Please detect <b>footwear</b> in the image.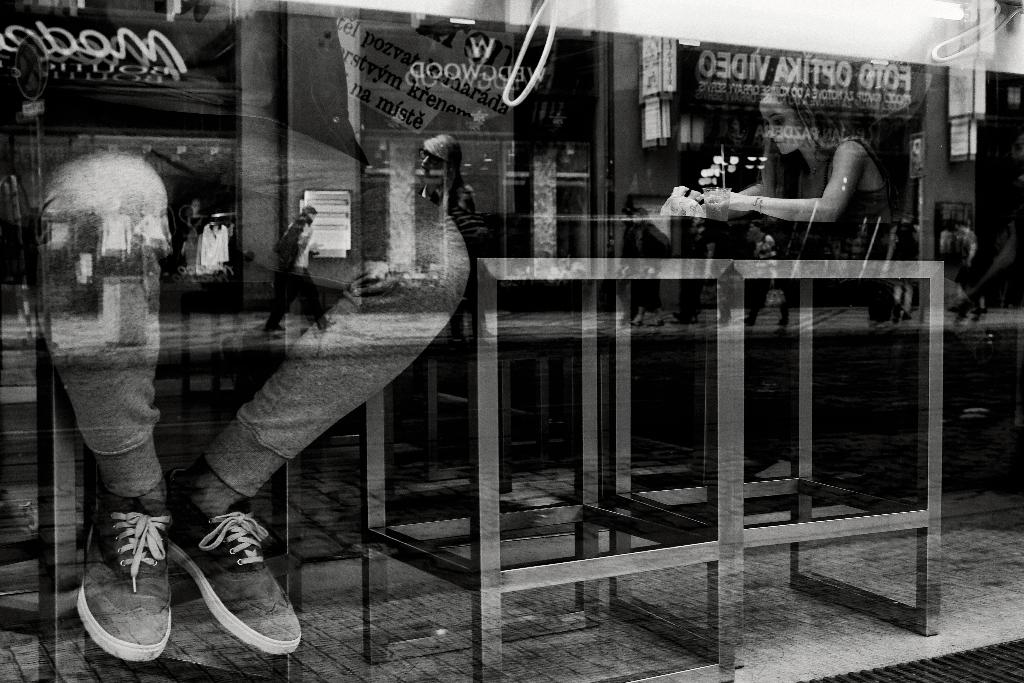
(77,493,173,672).
